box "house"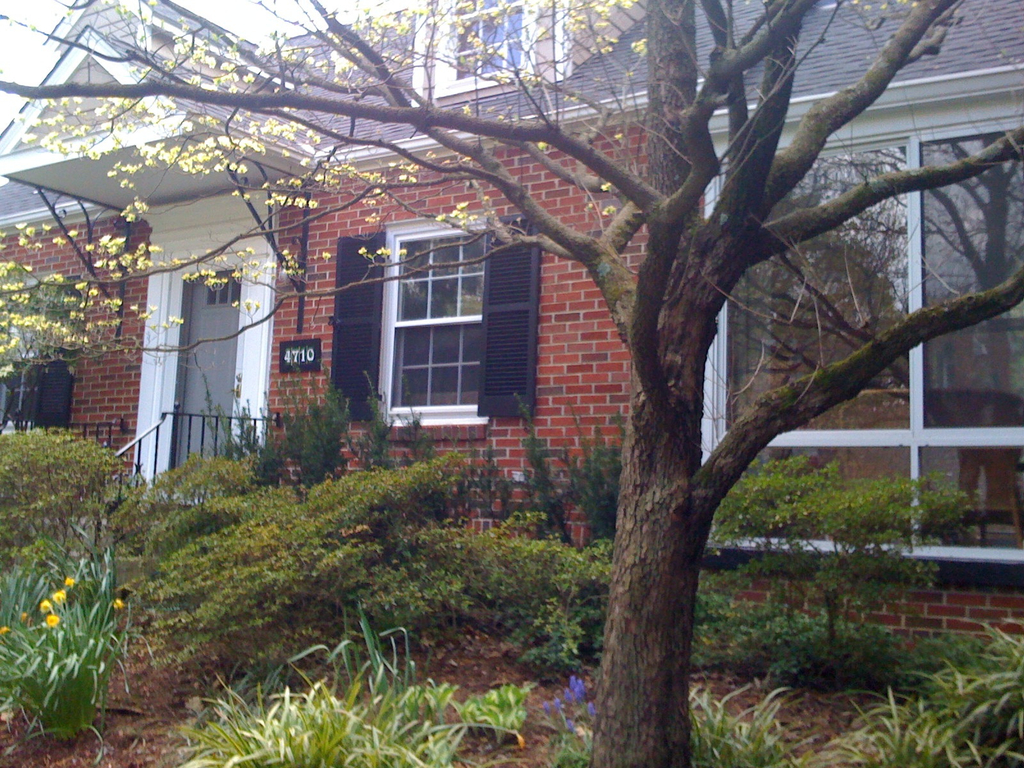
(x1=0, y1=0, x2=1023, y2=646)
